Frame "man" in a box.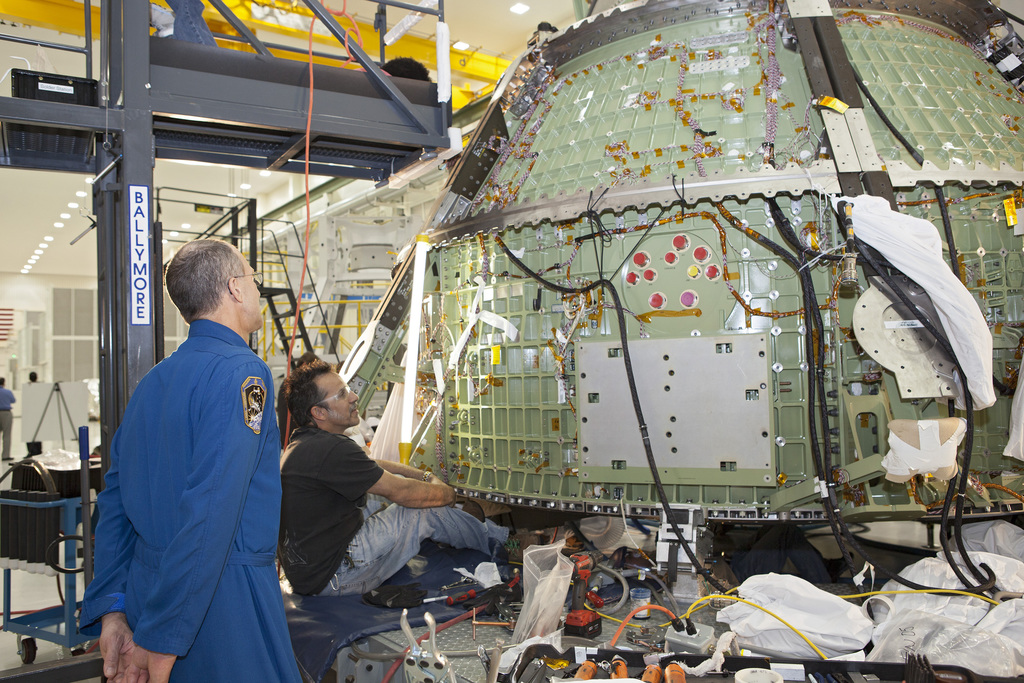
279 346 324 460.
